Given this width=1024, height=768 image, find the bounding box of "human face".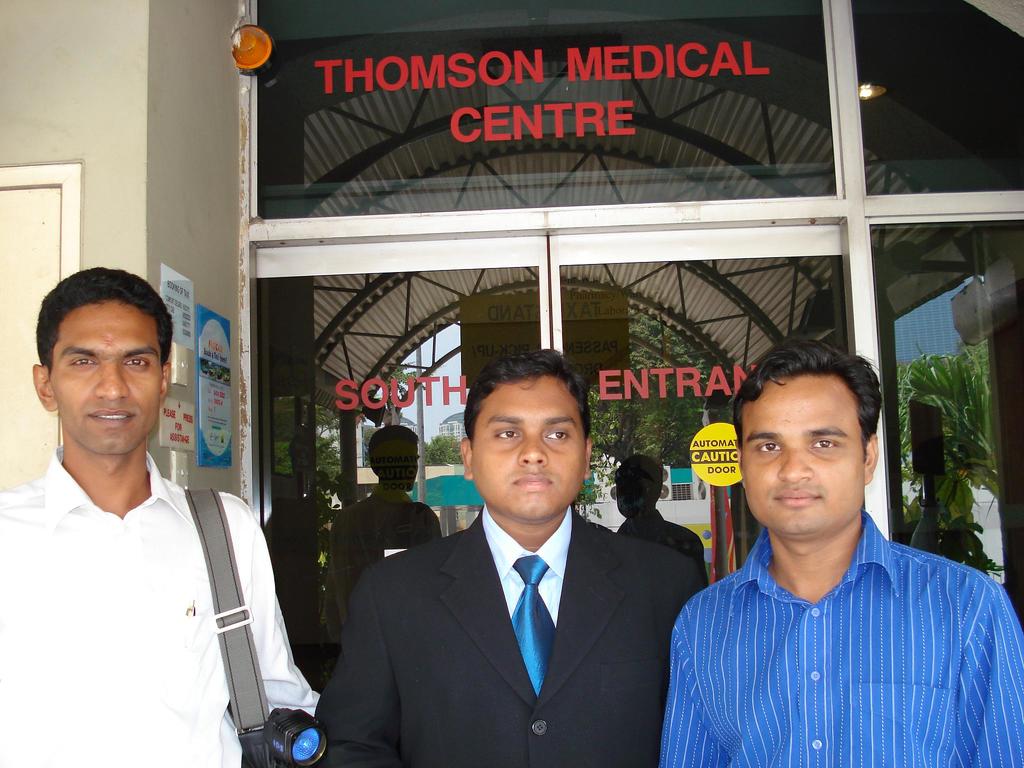
<box>42,290,160,450</box>.
